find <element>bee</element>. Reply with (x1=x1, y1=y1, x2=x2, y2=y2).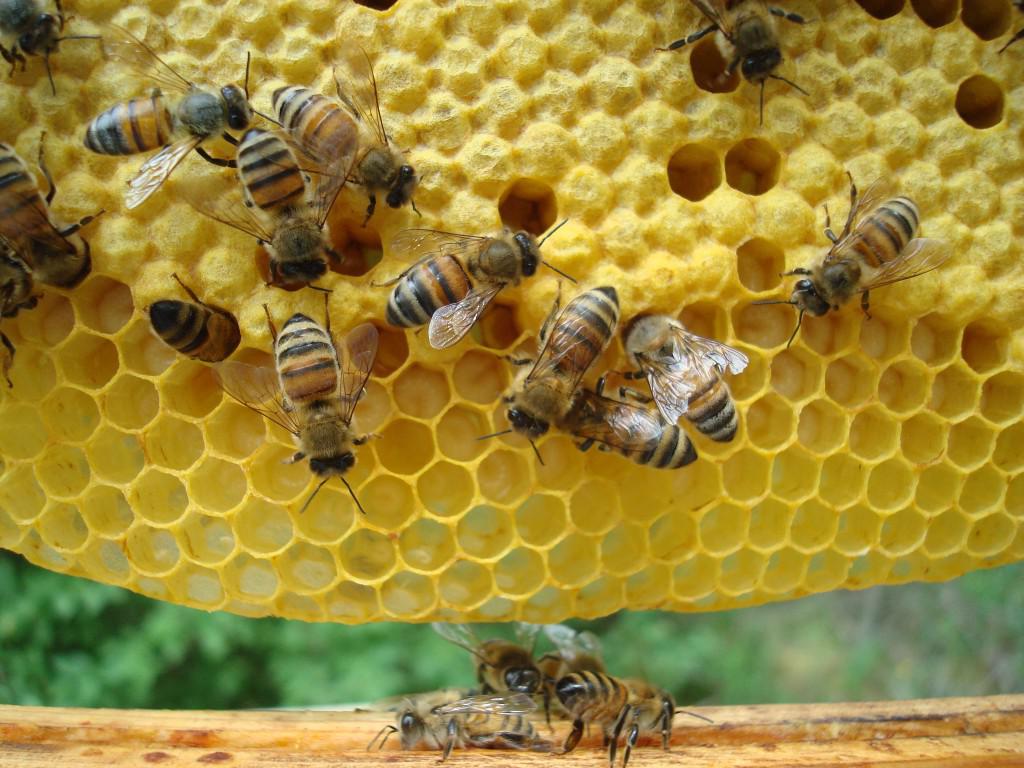
(x1=472, y1=276, x2=638, y2=464).
